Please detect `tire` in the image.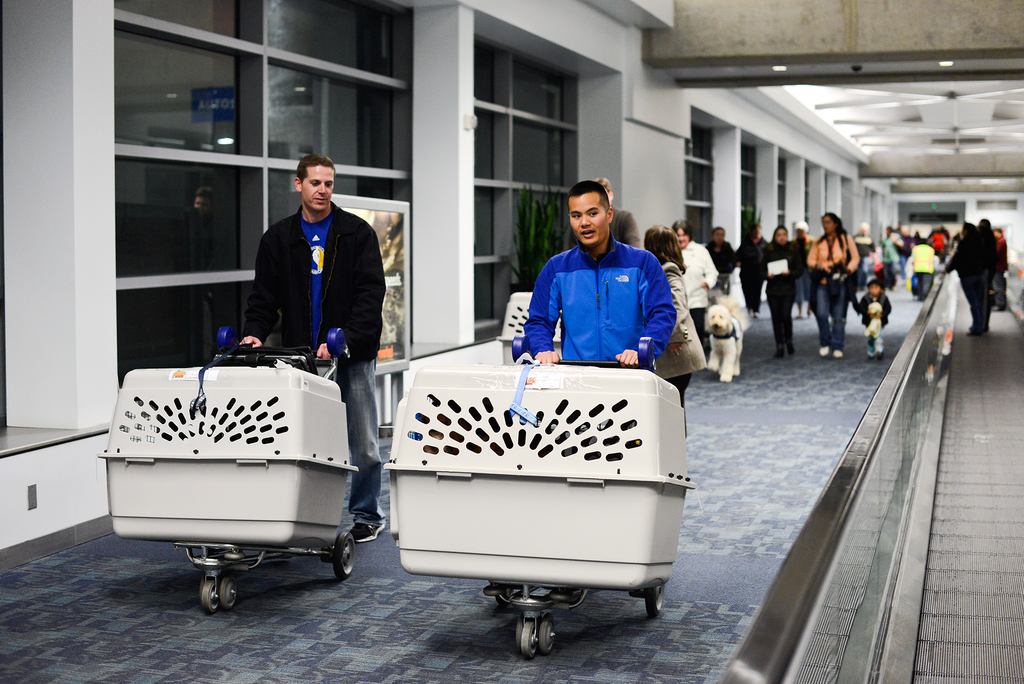
221, 578, 238, 610.
